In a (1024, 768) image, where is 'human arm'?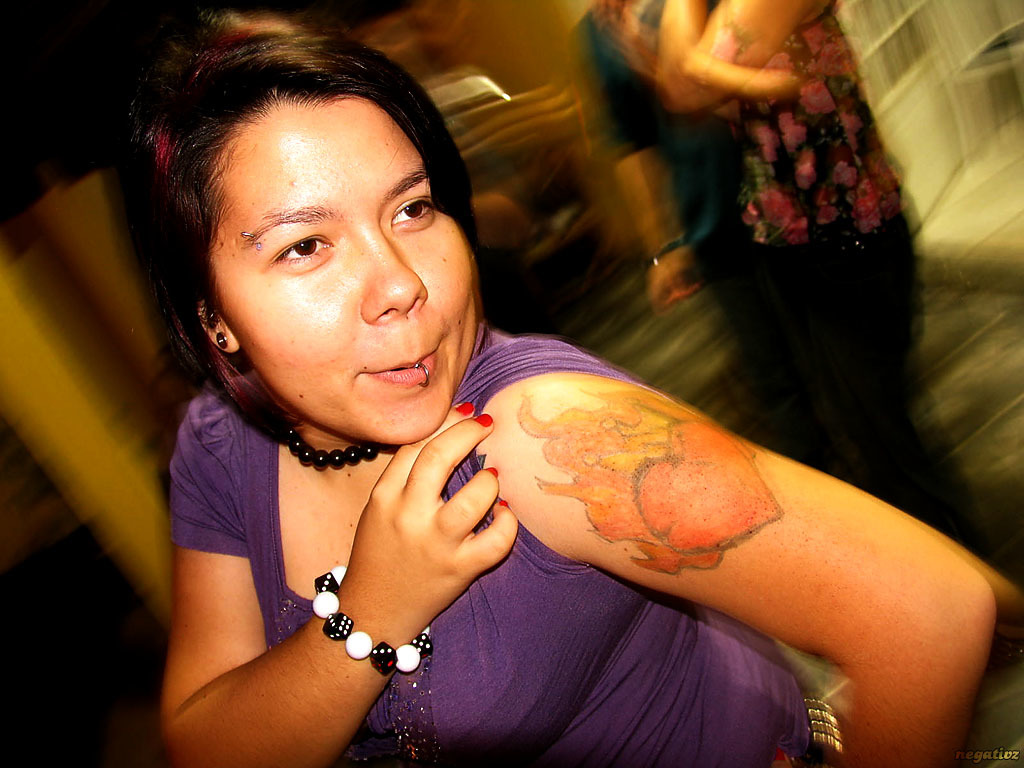
box=[654, 0, 731, 114].
